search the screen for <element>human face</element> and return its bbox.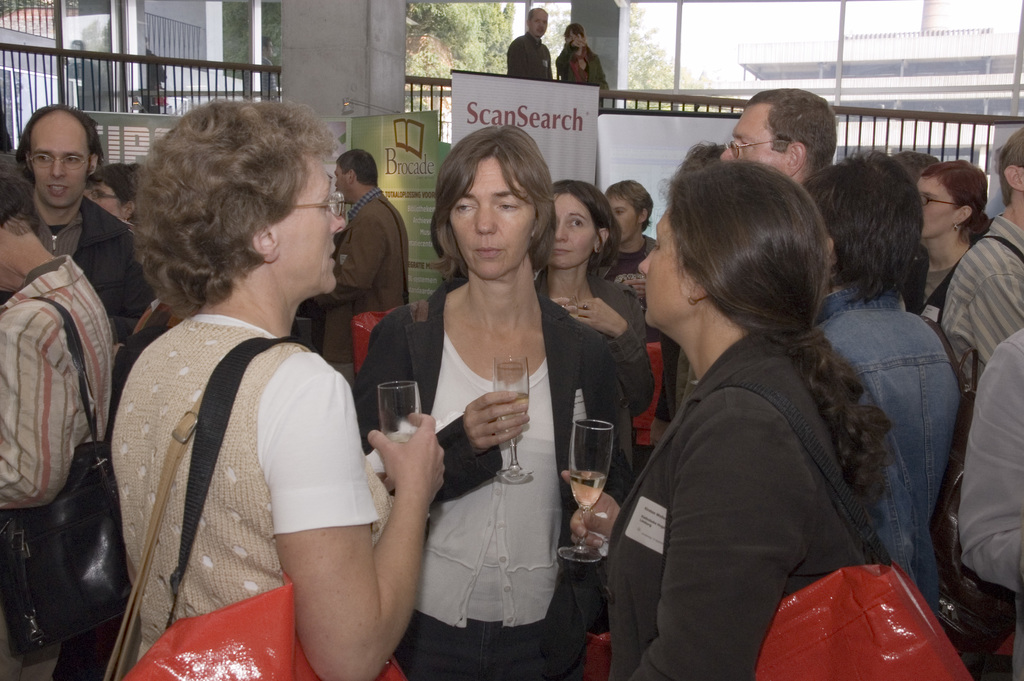
Found: (left=279, top=159, right=345, bottom=291).
